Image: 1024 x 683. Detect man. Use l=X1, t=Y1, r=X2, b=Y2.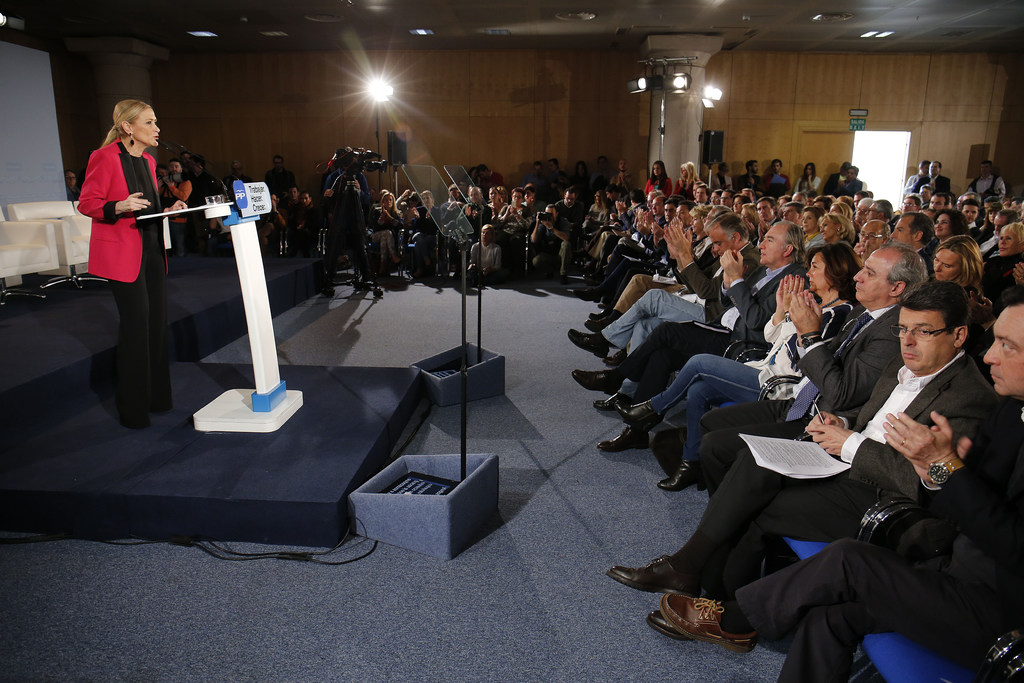
l=660, t=284, r=1023, b=682.
